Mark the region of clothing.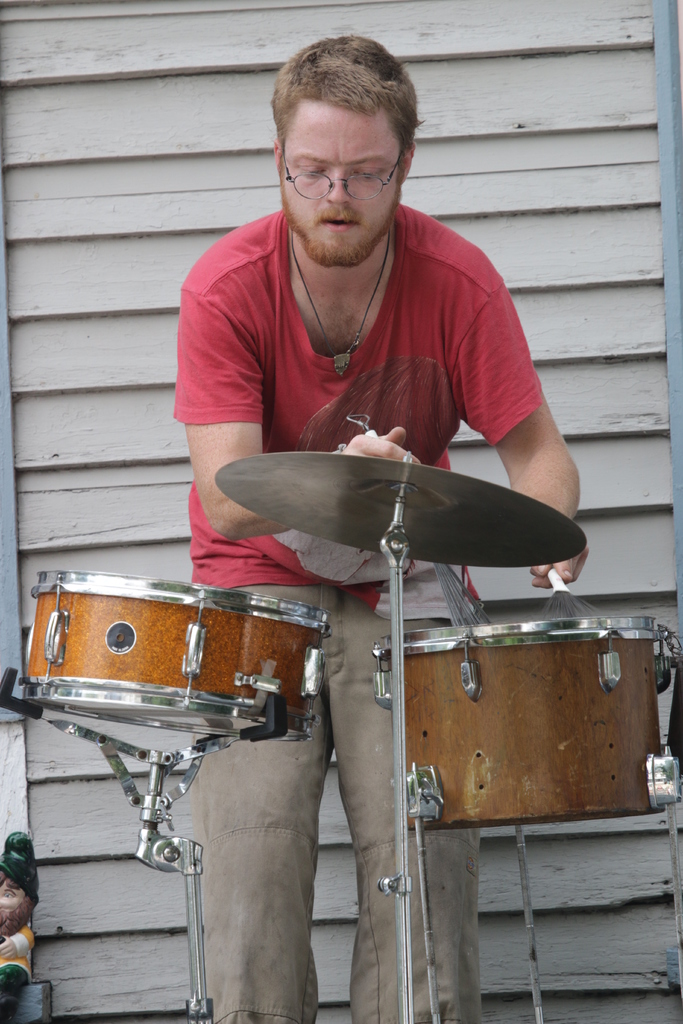
Region: bbox=(172, 203, 540, 1023).
